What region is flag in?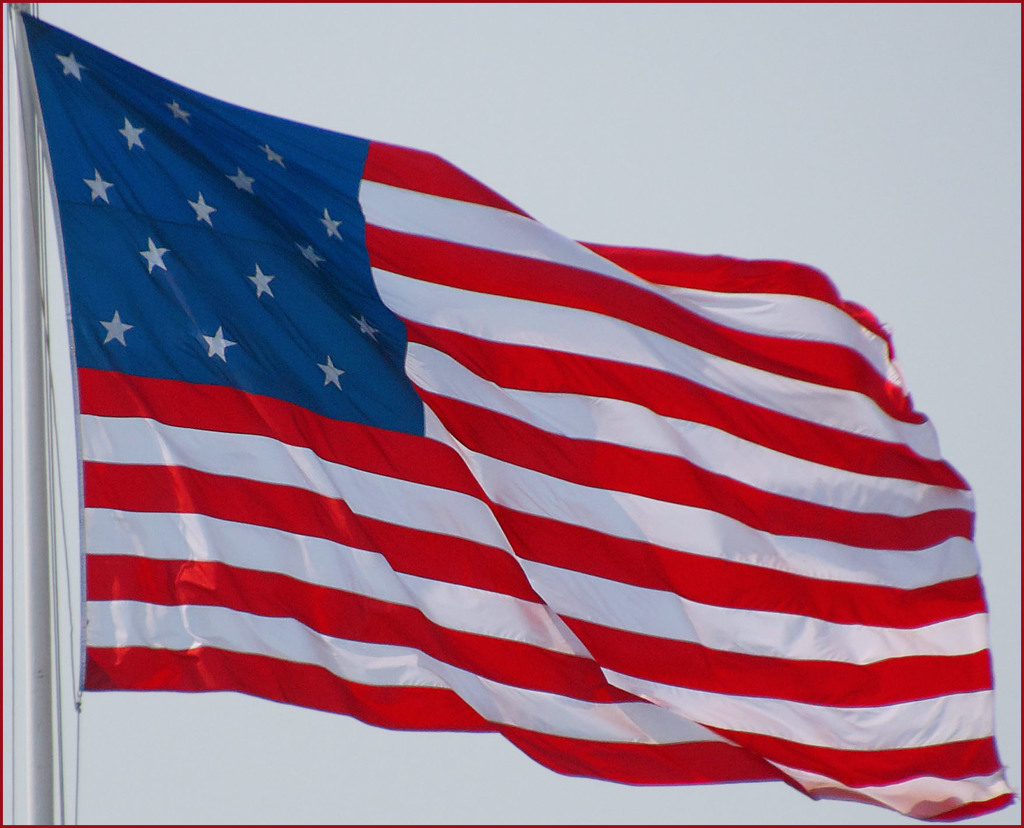
bbox=(12, 5, 1010, 819).
